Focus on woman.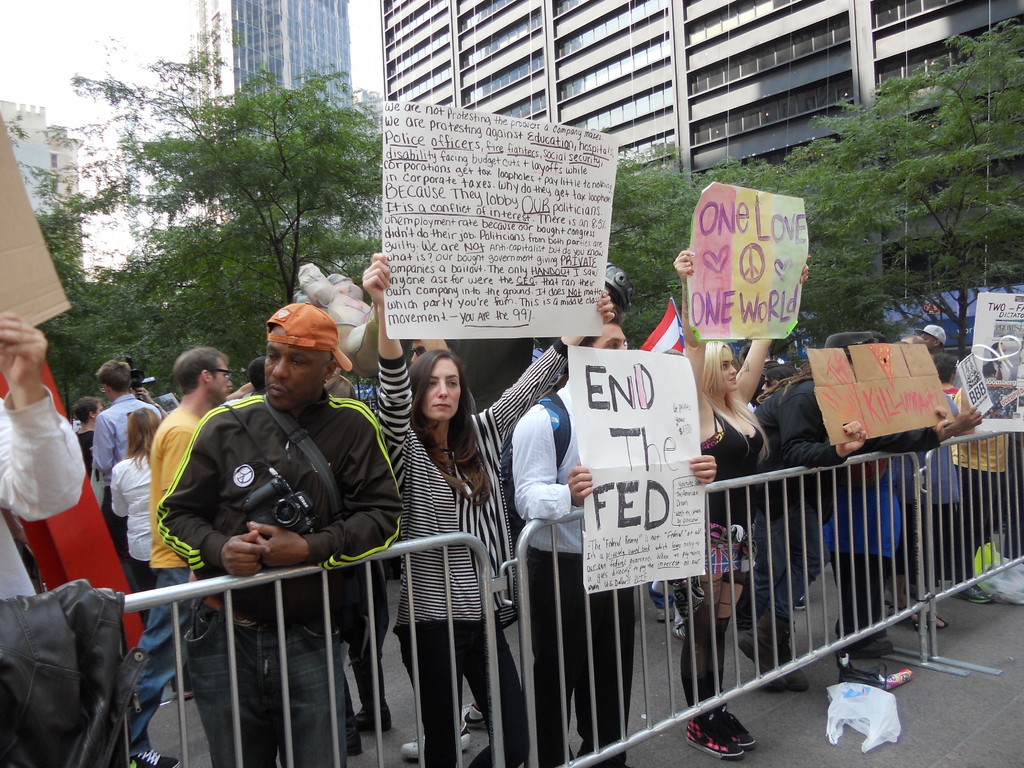
Focused at region(102, 407, 196, 705).
